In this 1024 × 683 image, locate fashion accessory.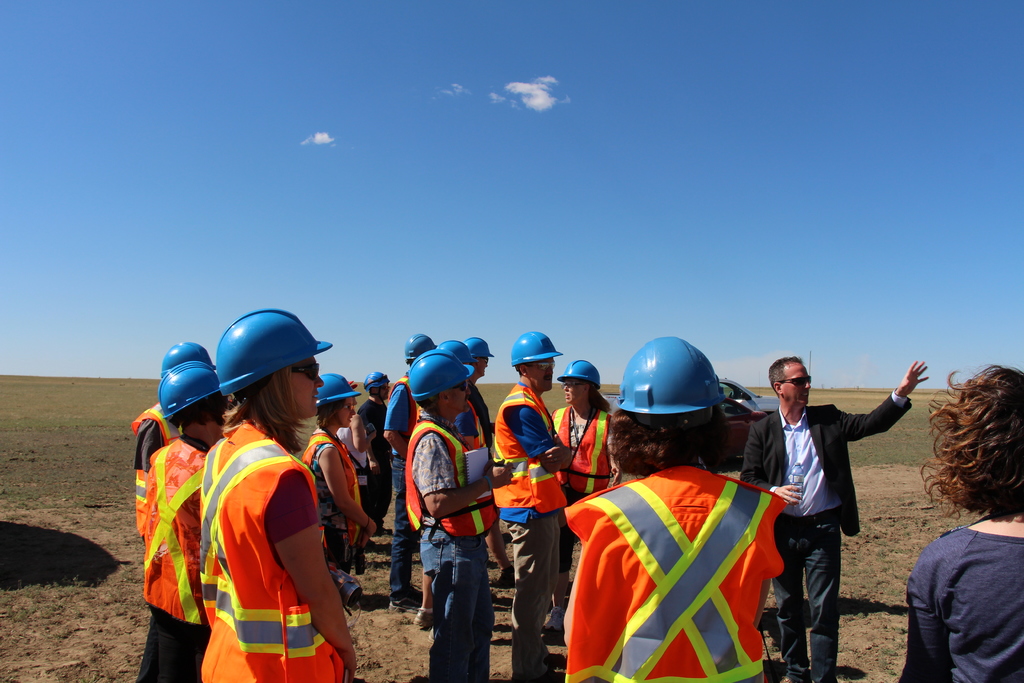
Bounding box: 487/475/493/492.
